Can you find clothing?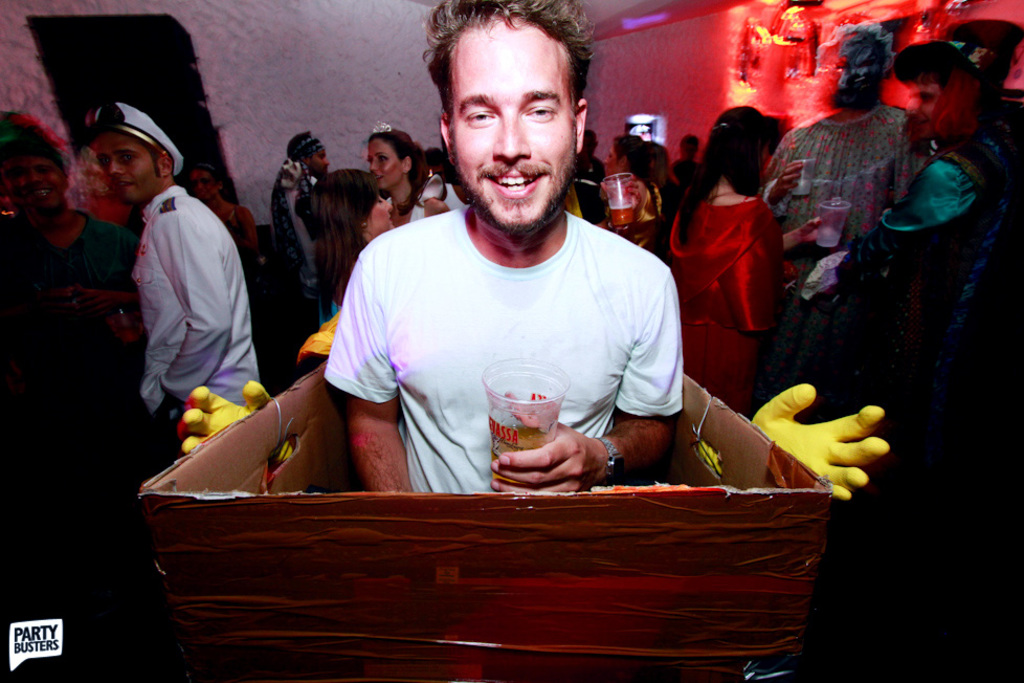
Yes, bounding box: (x1=680, y1=192, x2=814, y2=368).
